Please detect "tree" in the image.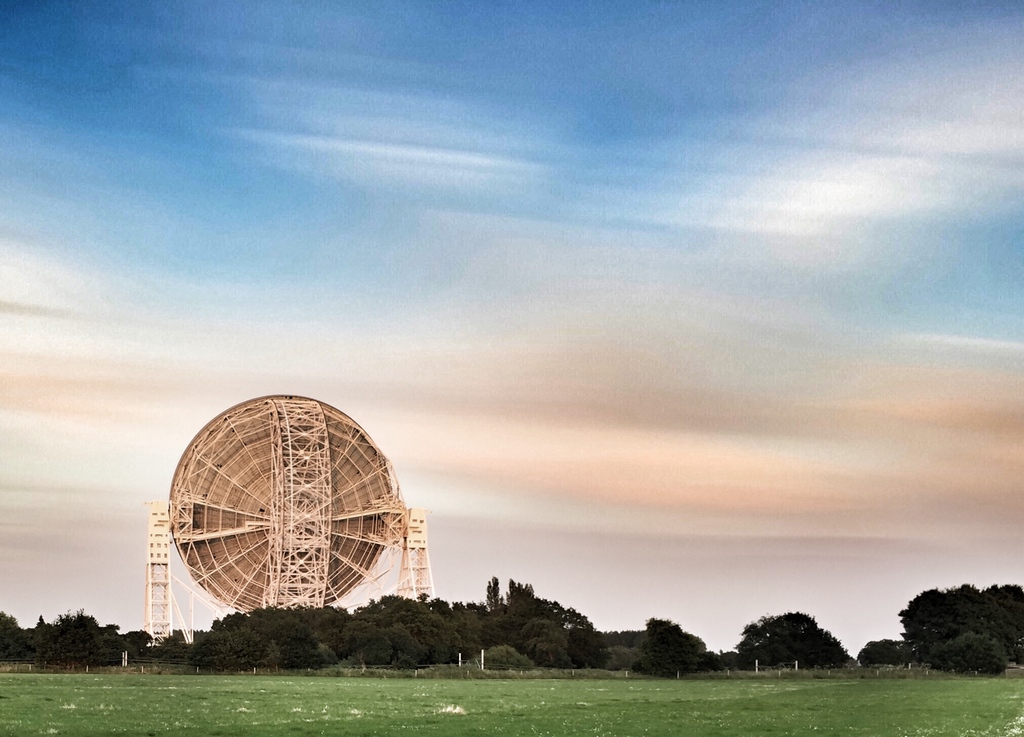
box(735, 608, 855, 669).
